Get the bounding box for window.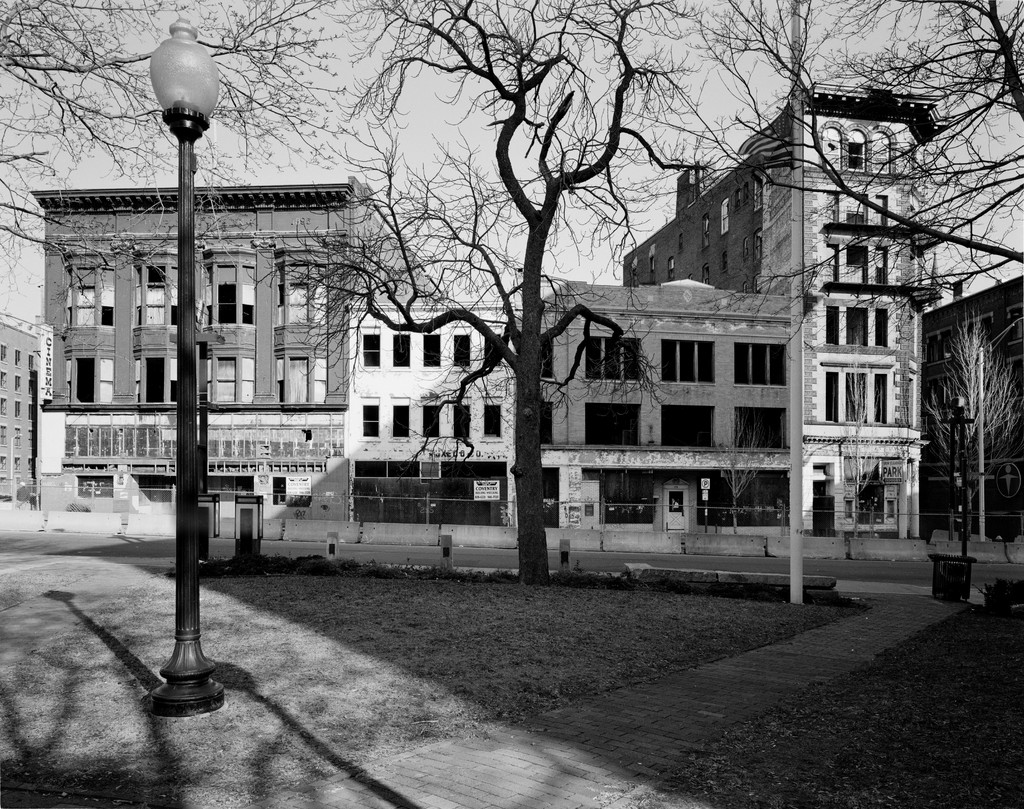
pyautogui.locateOnScreen(453, 405, 471, 440).
